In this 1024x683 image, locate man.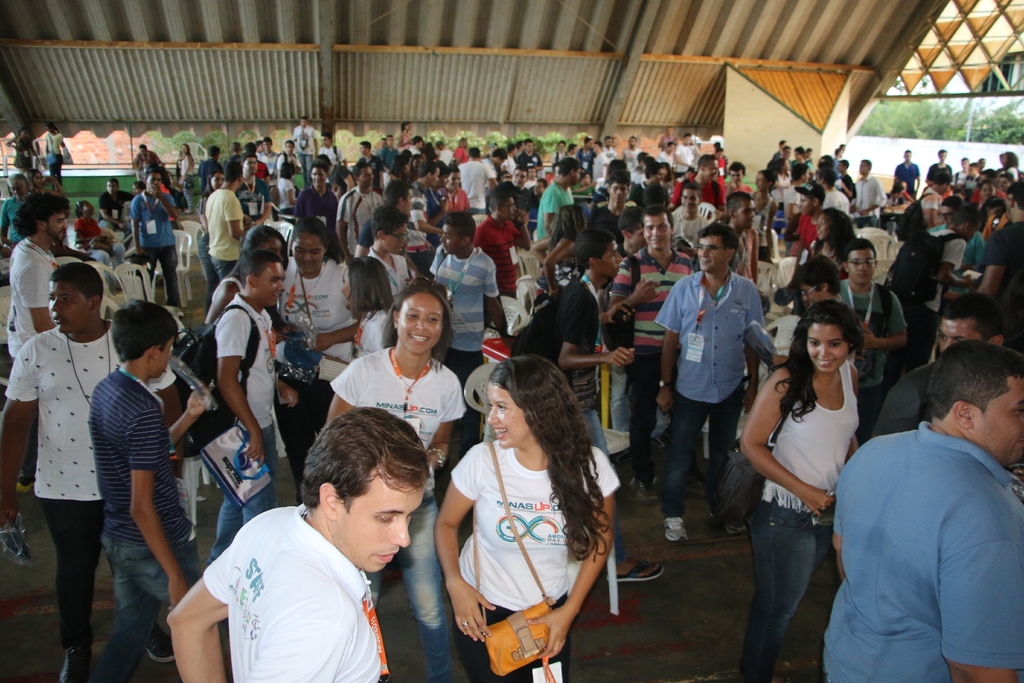
Bounding box: bbox=[147, 460, 439, 682].
